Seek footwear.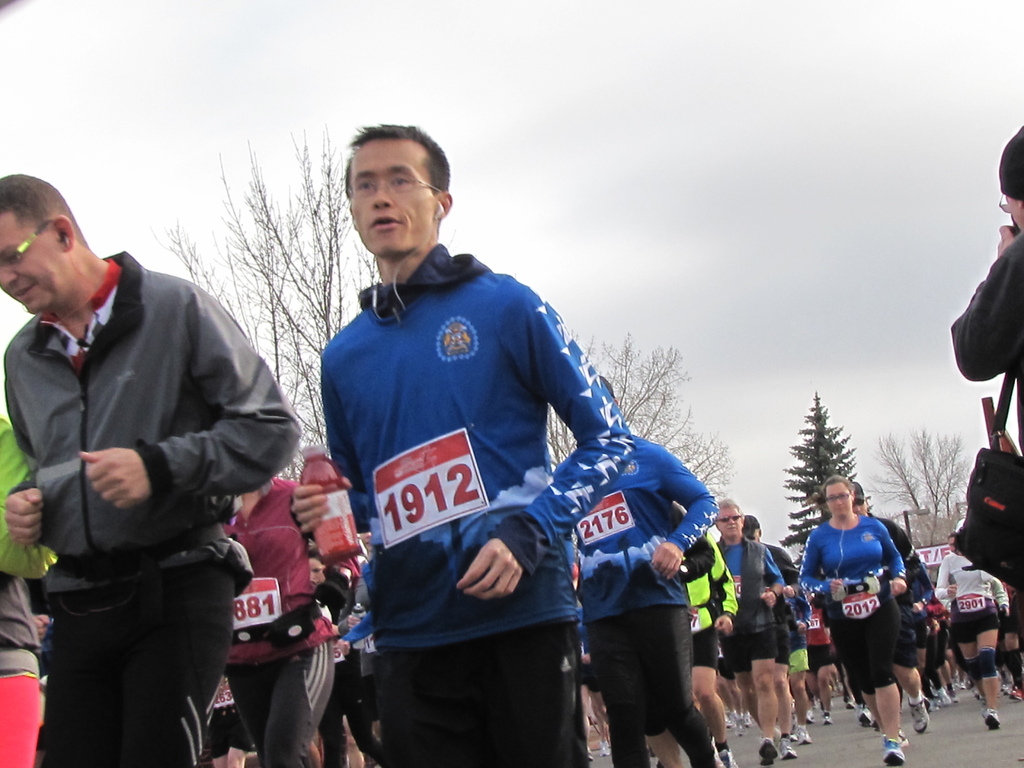
[600, 740, 614, 758].
